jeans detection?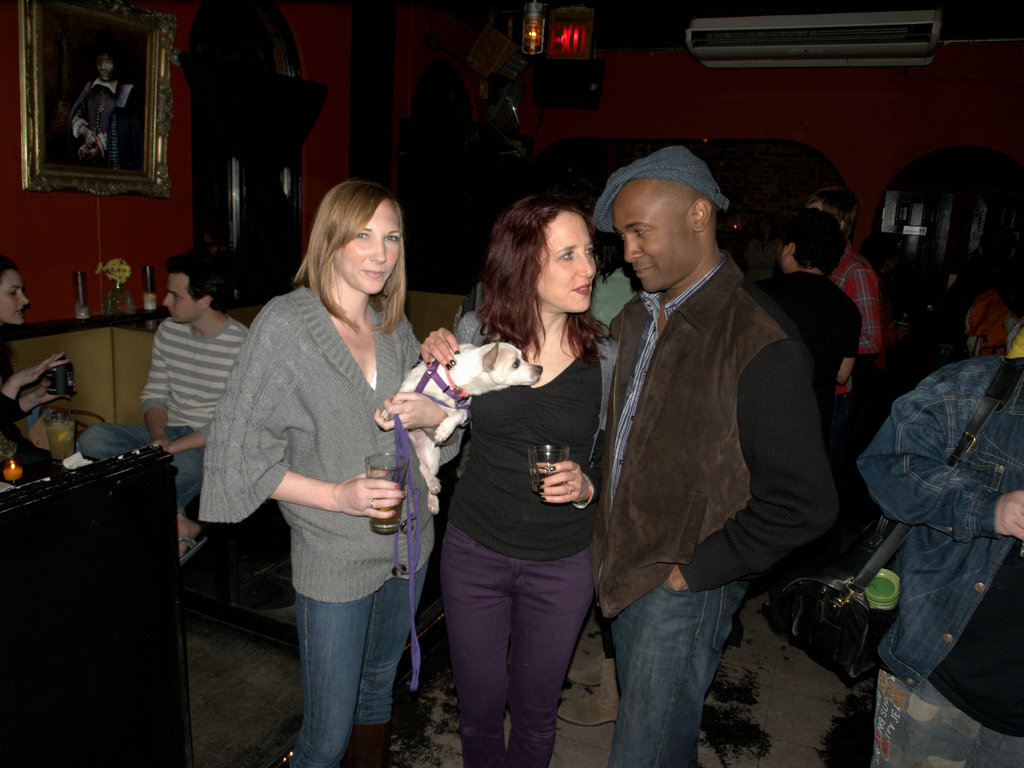
(left=285, top=560, right=424, bottom=767)
